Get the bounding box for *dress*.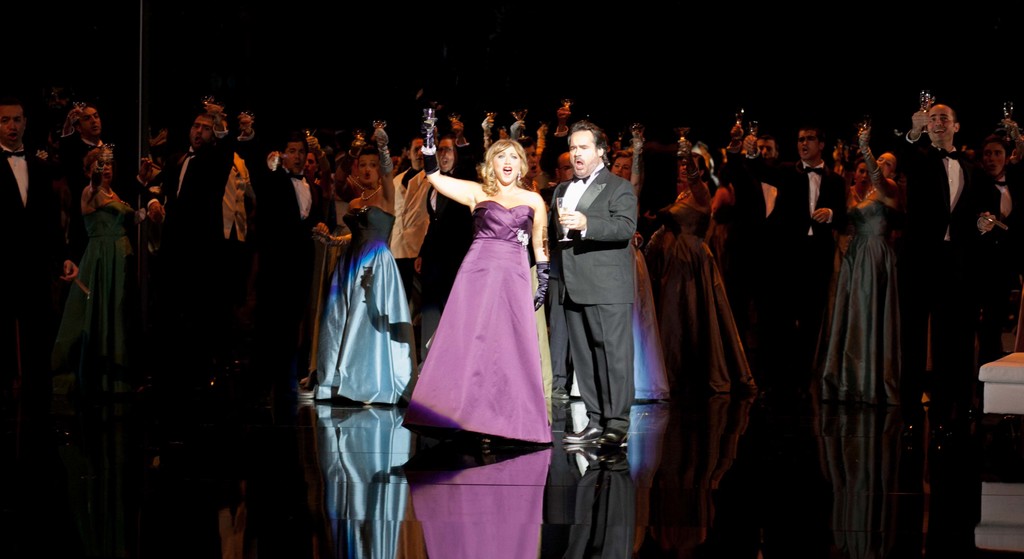
(310,204,424,410).
